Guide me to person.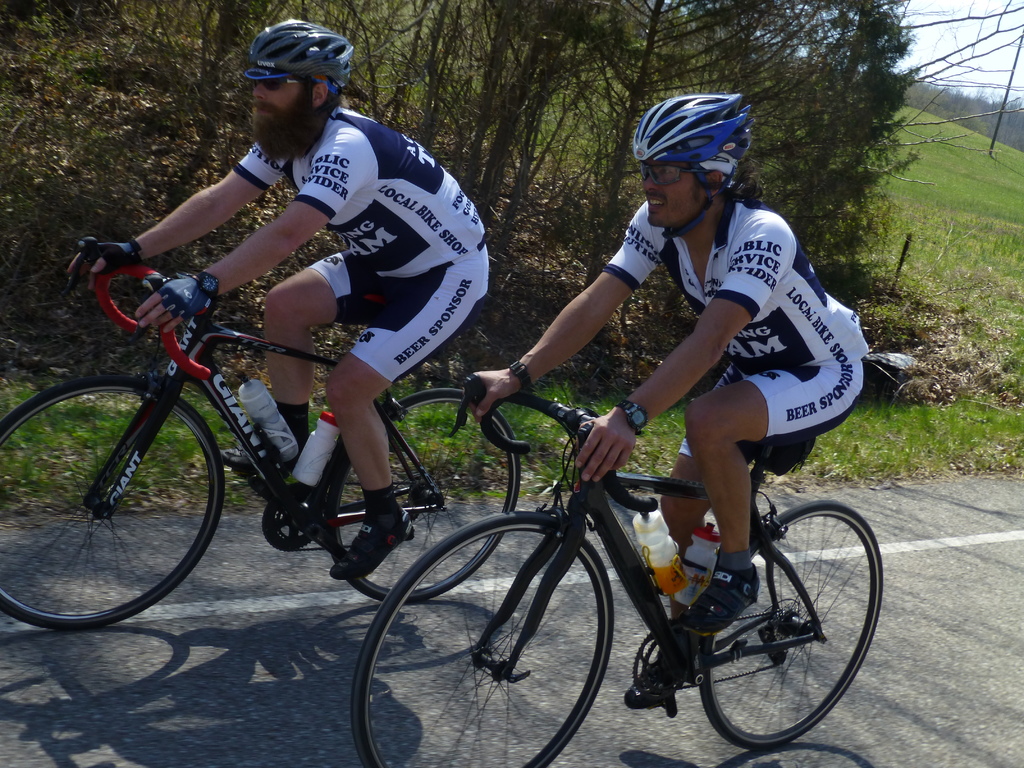
Guidance: bbox=[473, 84, 871, 708].
